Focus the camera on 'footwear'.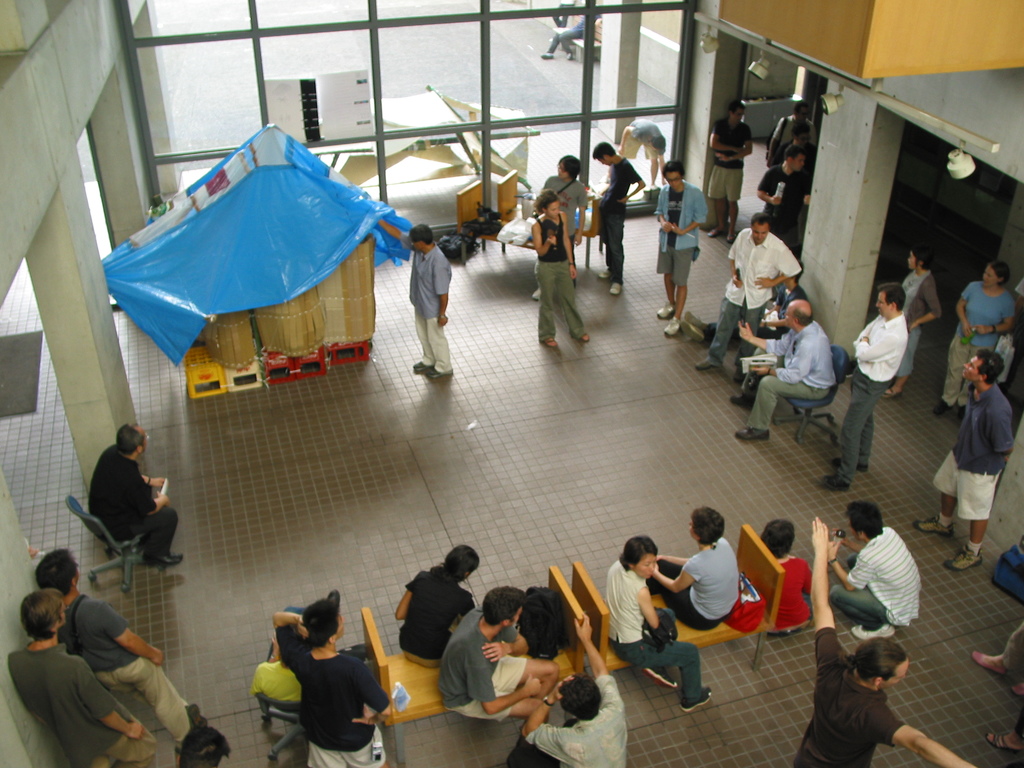
Focus region: <bbox>657, 303, 677, 317</bbox>.
